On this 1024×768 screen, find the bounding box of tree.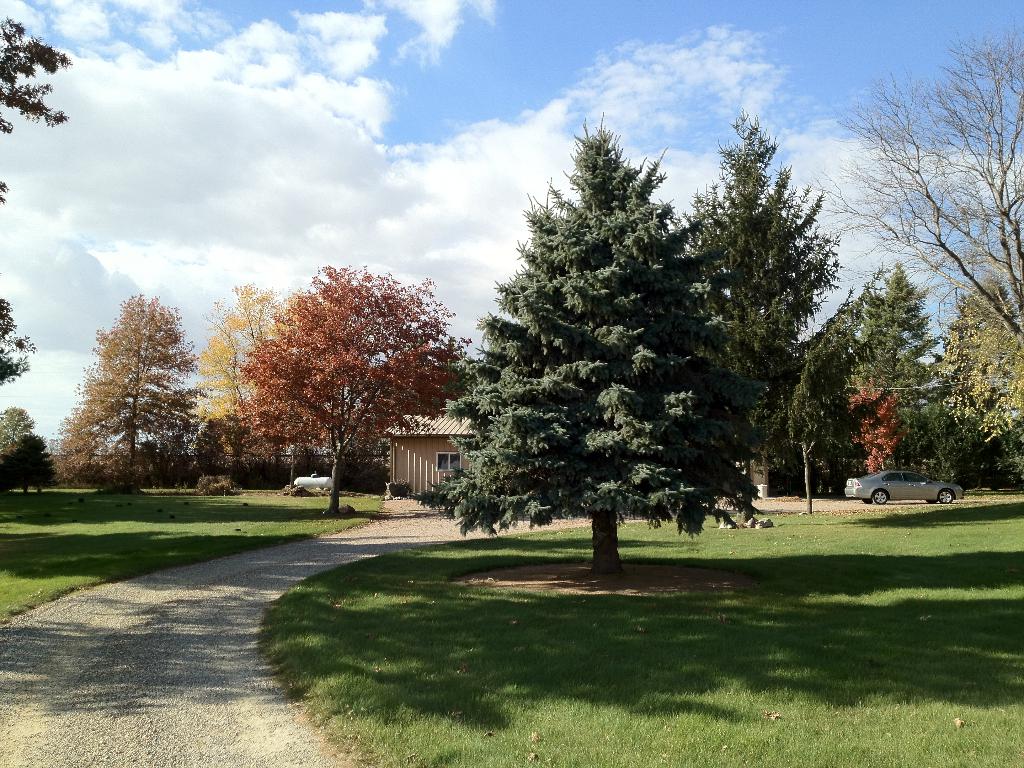
Bounding box: <region>198, 295, 284, 500</region>.
